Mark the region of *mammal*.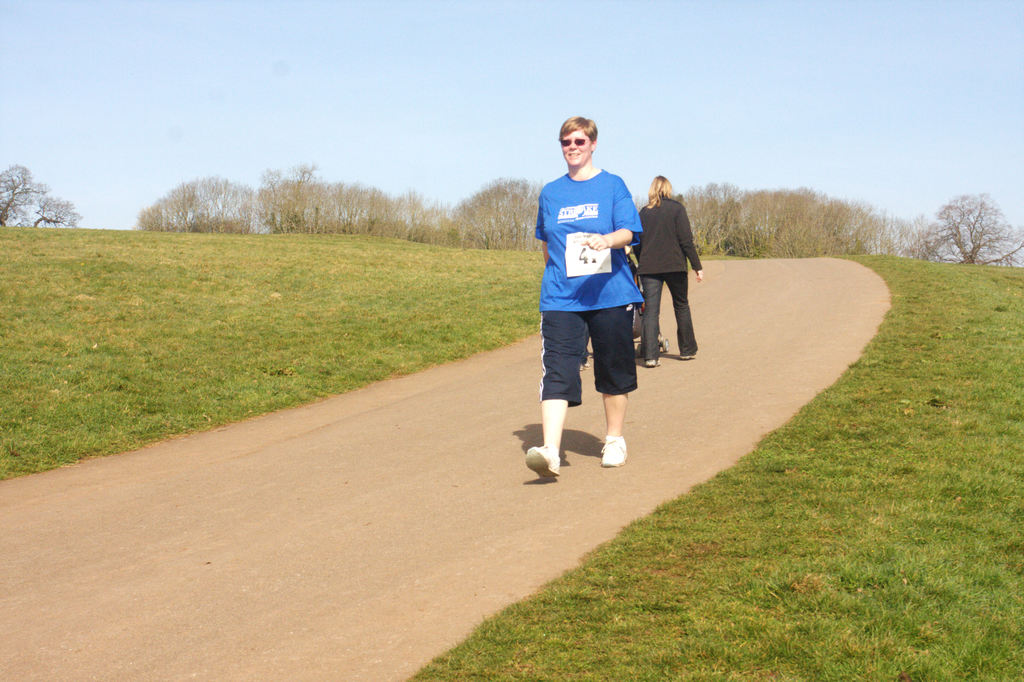
Region: <bbox>625, 170, 705, 368</bbox>.
